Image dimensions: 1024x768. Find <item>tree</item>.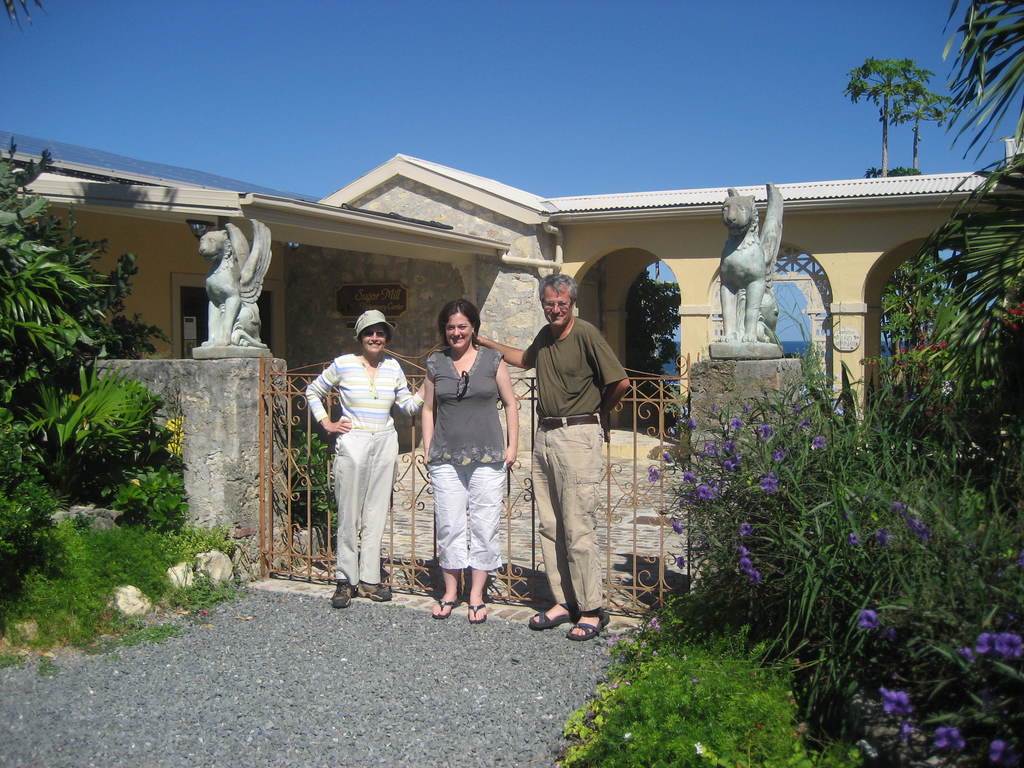
[860, 168, 924, 182].
